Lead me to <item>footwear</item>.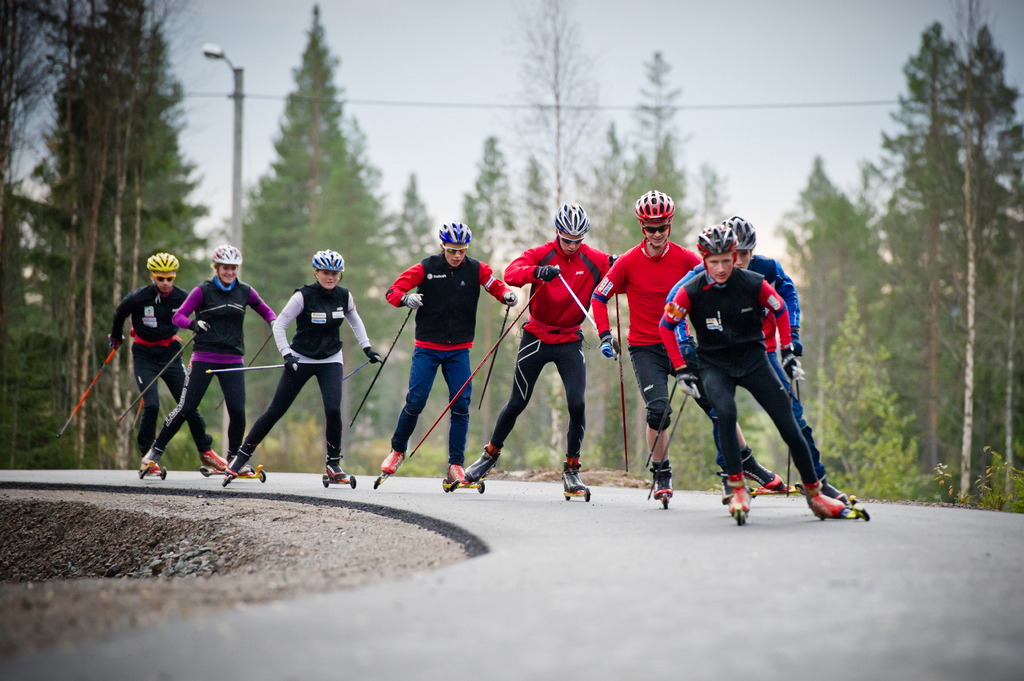
Lead to region(714, 470, 732, 500).
